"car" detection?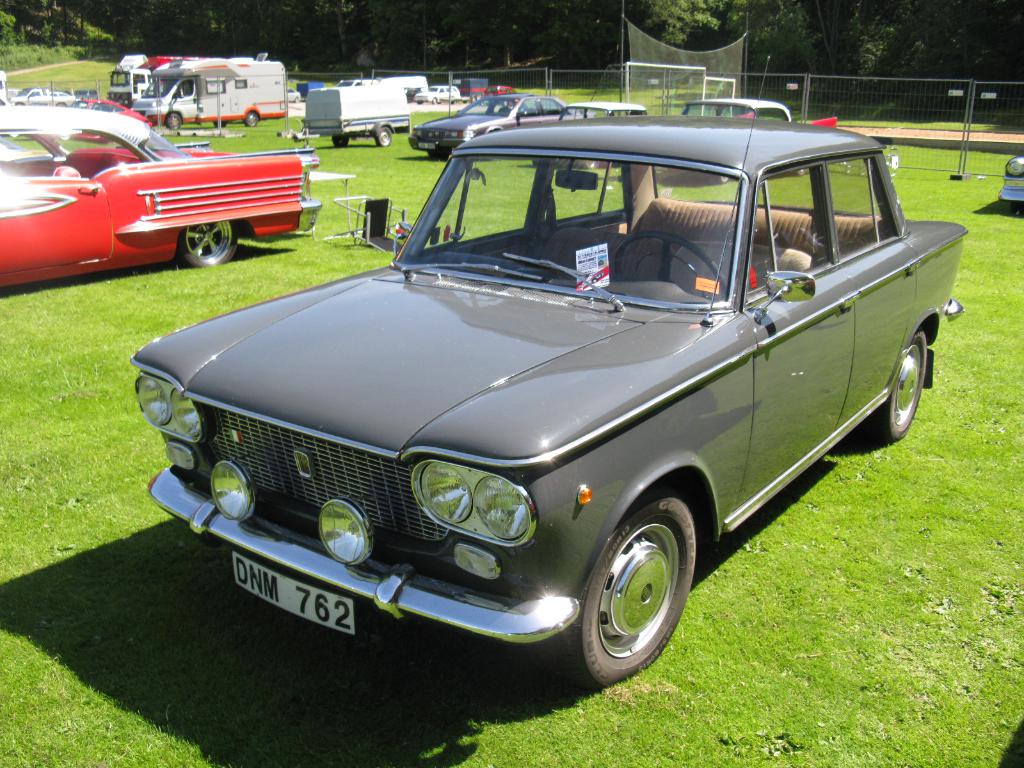
detection(0, 106, 323, 268)
